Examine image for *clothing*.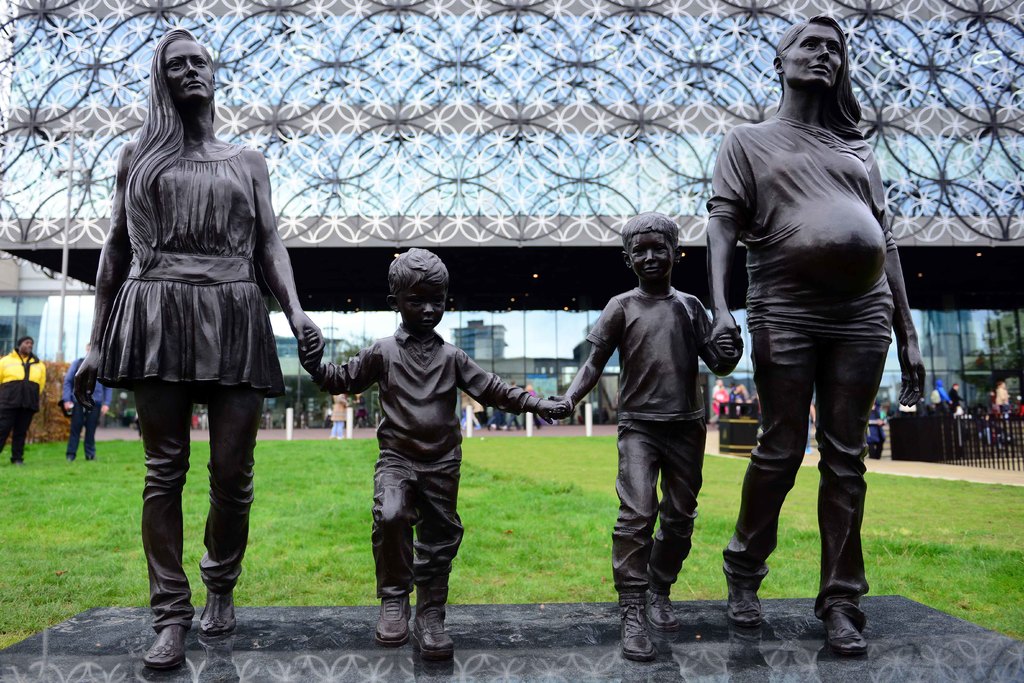
Examination result: l=353, t=393, r=372, b=426.
